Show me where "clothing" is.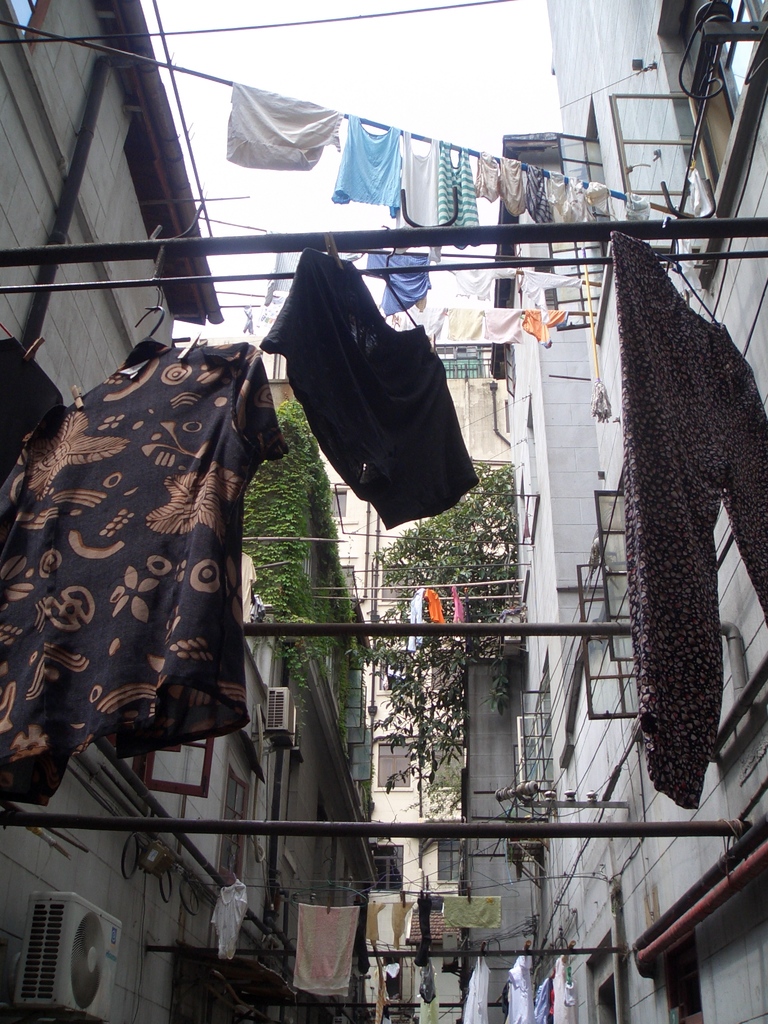
"clothing" is at {"left": 506, "top": 951, "right": 536, "bottom": 1023}.
